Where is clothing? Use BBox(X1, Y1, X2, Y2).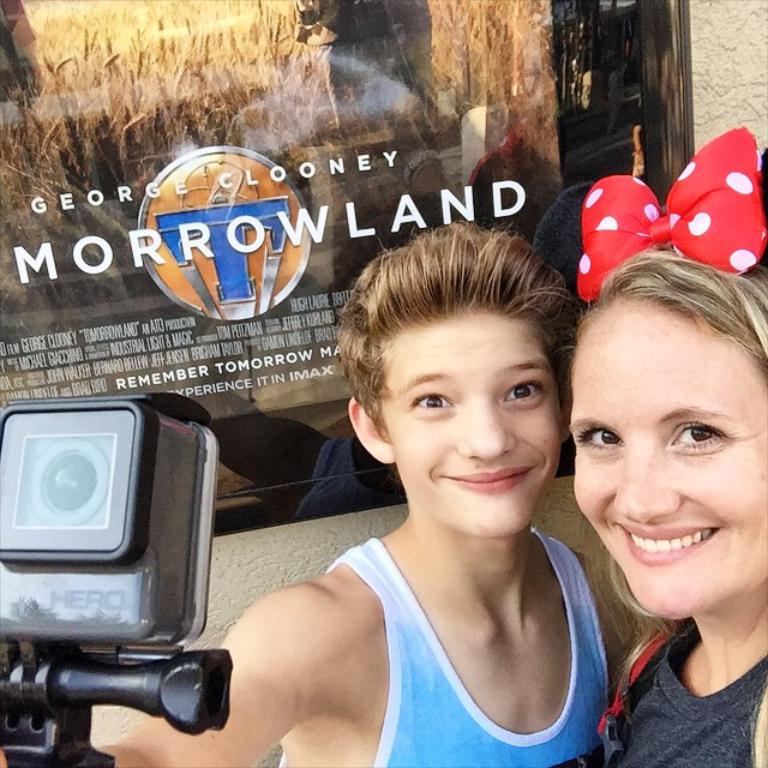
BBox(311, 512, 616, 751).
